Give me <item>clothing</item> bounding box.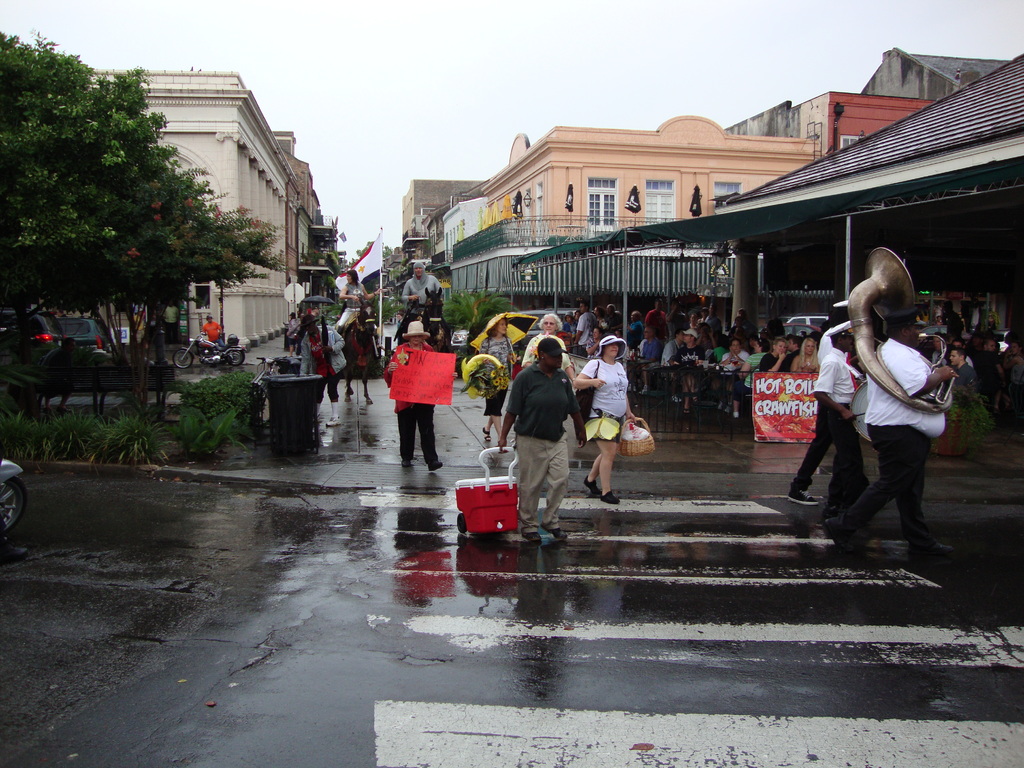
box(303, 323, 345, 402).
